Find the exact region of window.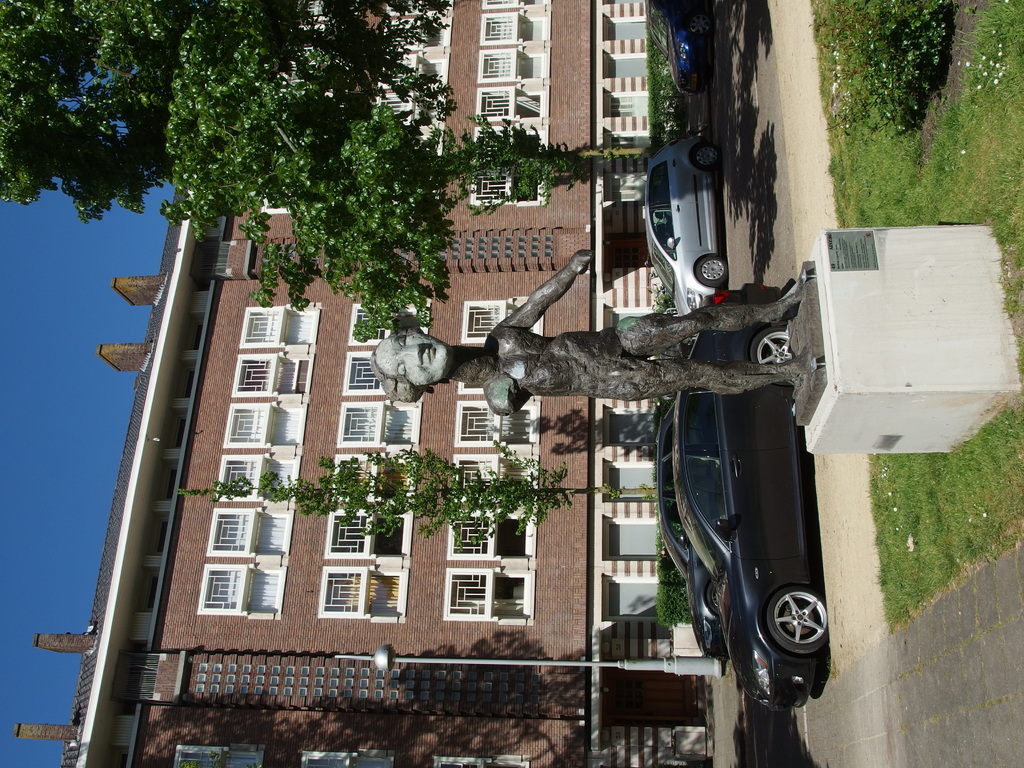
Exact region: (481,0,550,13).
